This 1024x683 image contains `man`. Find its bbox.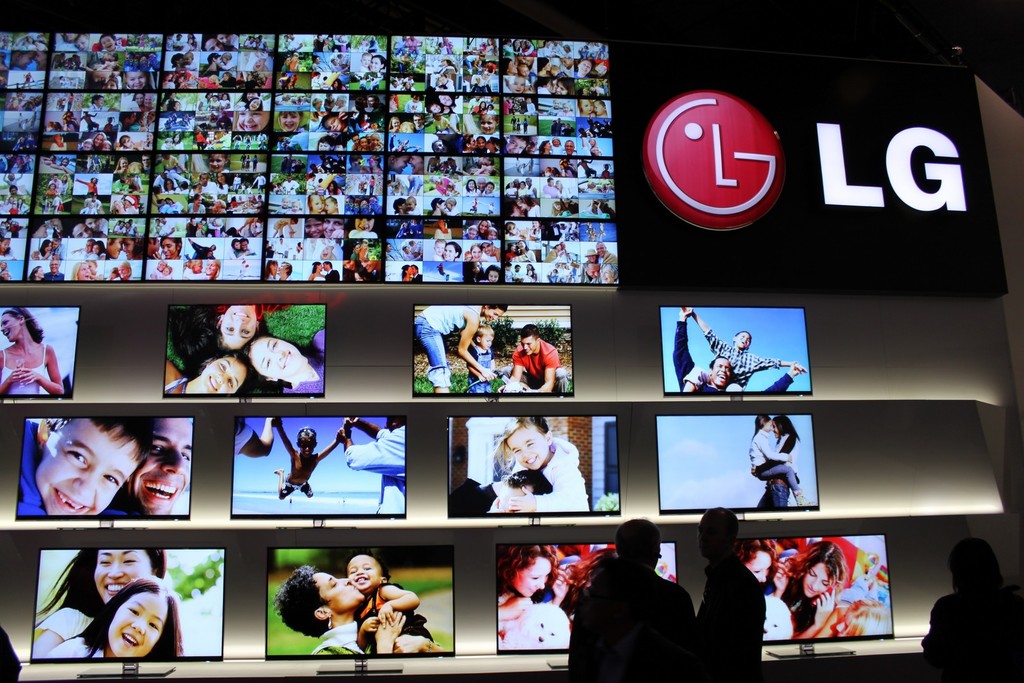
<box>196,174,218,195</box>.
